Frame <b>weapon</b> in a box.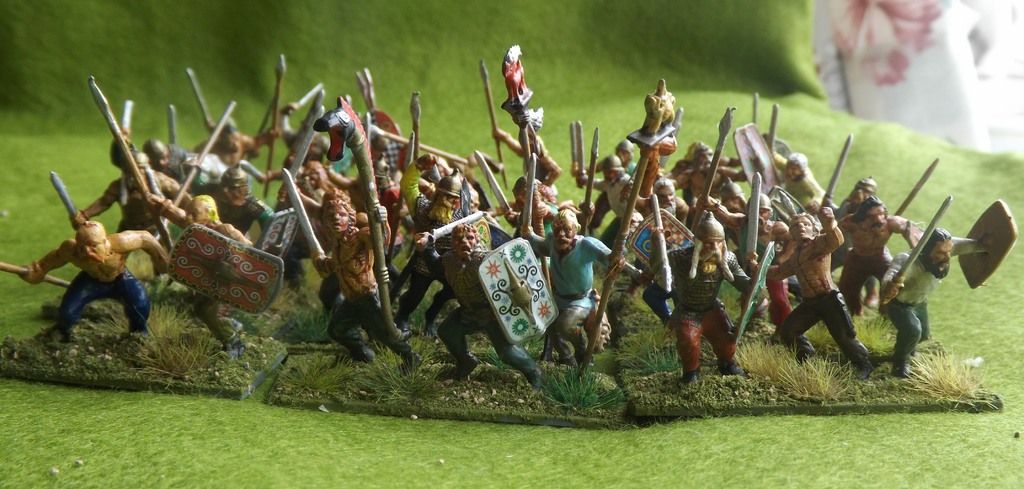
region(893, 157, 940, 215).
